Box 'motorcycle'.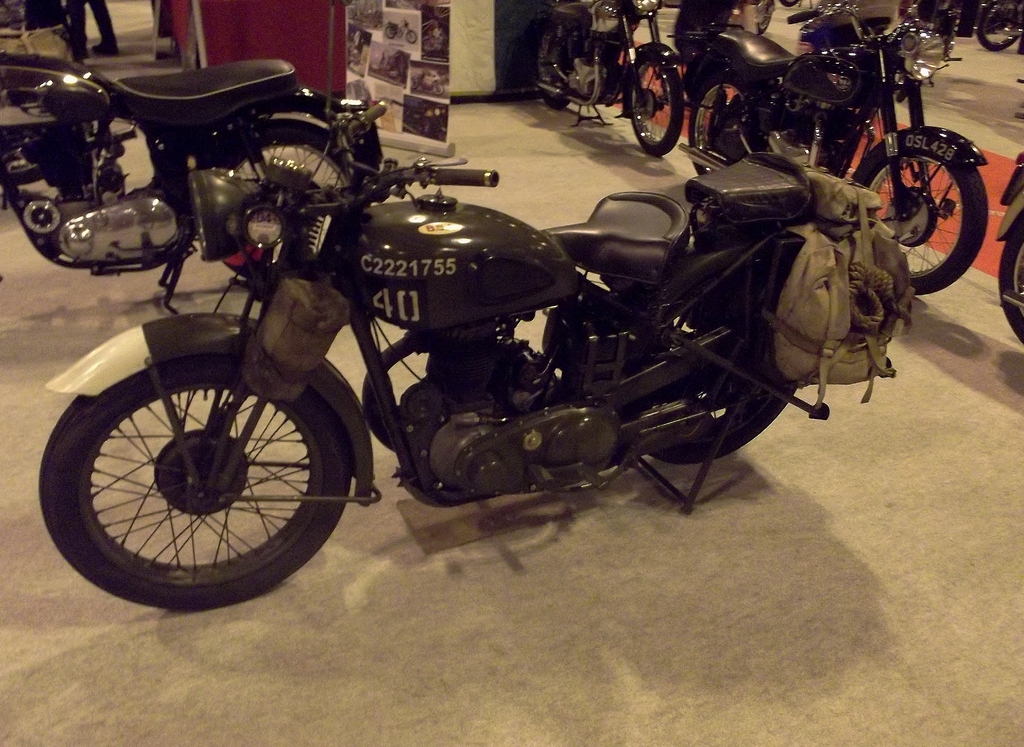
[left=692, top=14, right=1009, bottom=271].
